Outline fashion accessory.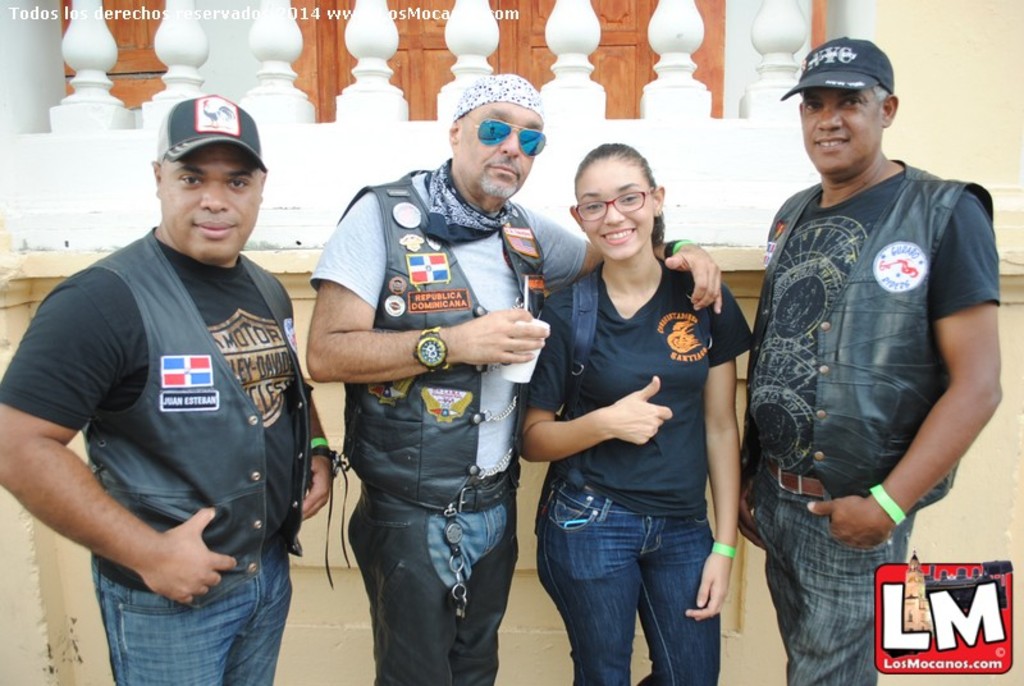
Outline: 311:435:353:584.
